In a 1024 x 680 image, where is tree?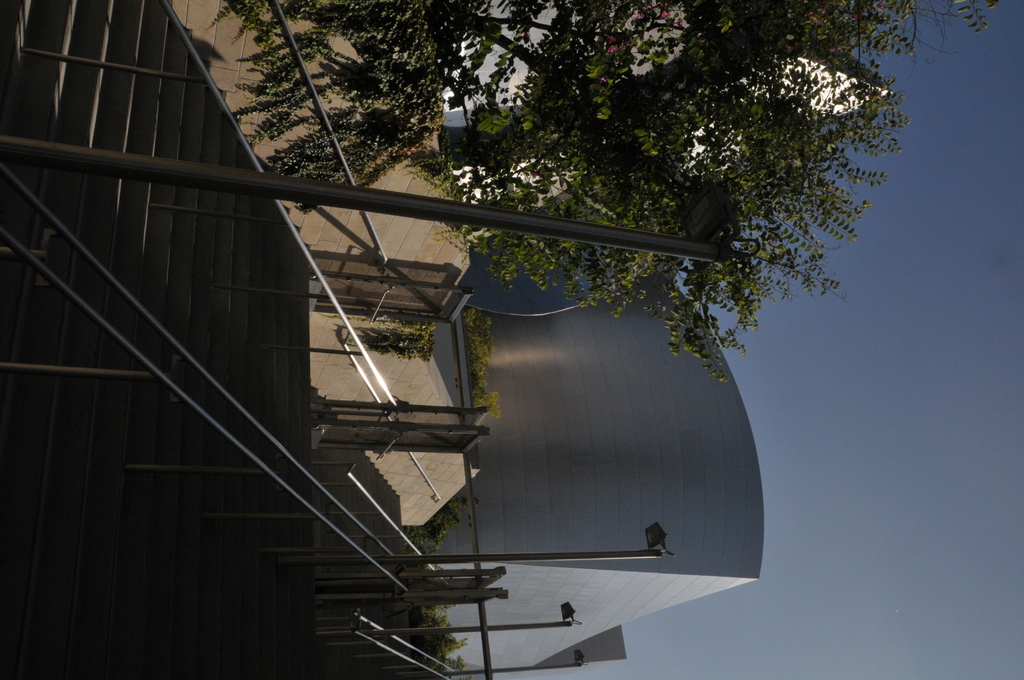
202, 0, 999, 386.
